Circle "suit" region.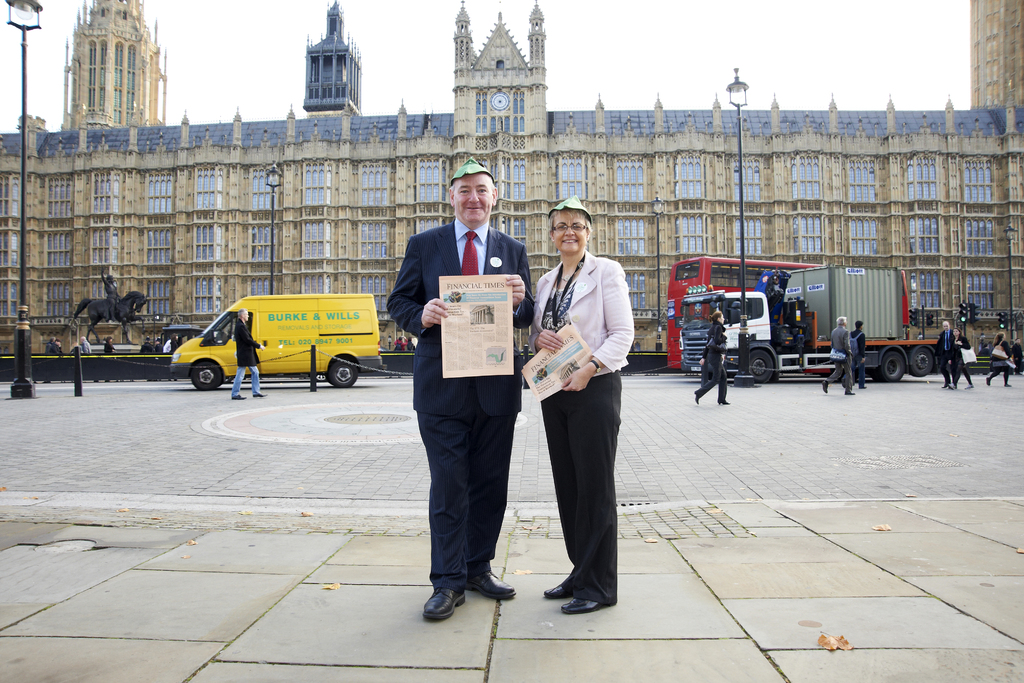
Region: left=388, top=210, right=534, bottom=589.
